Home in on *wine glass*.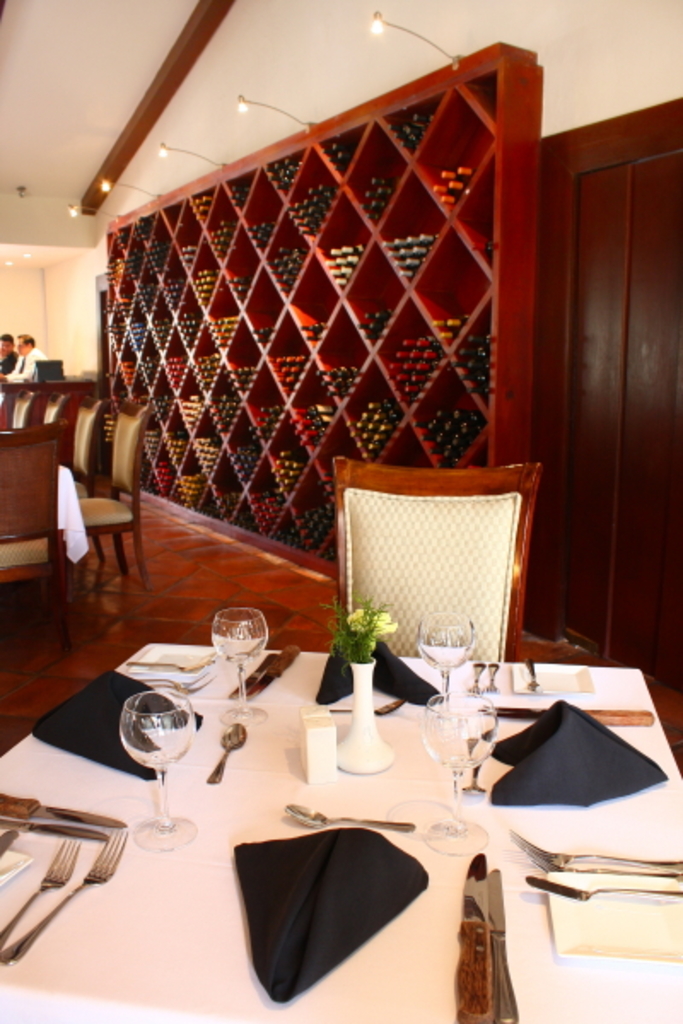
Homed in at [422,696,490,855].
